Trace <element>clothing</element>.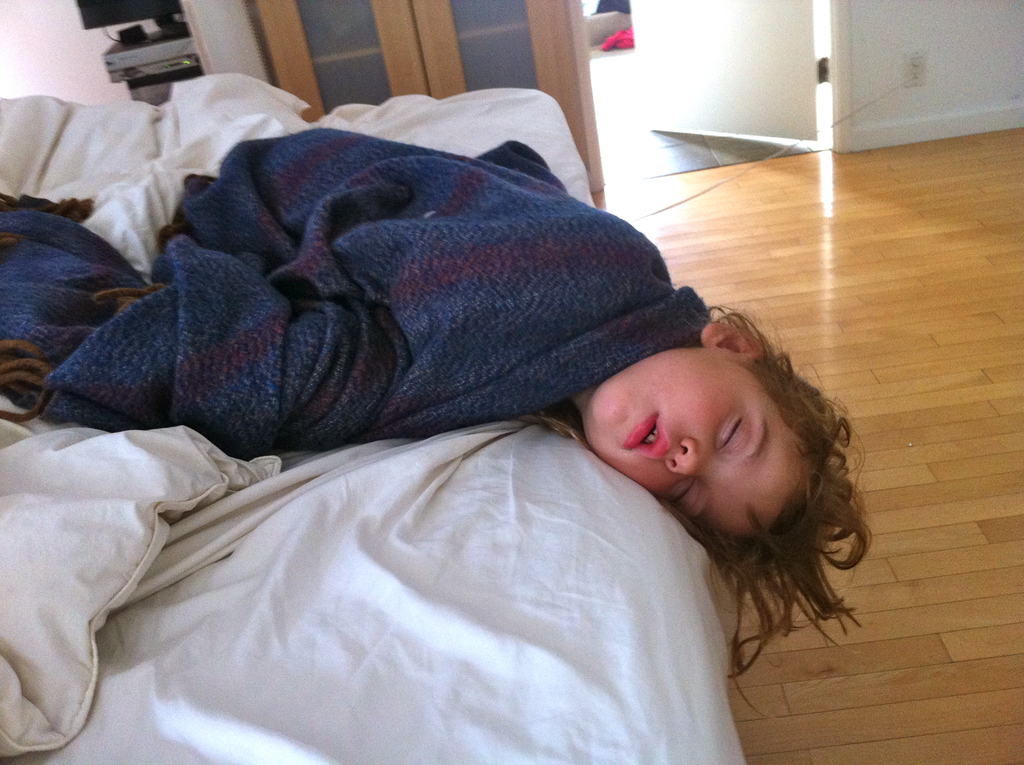
Traced to pyautogui.locateOnScreen(0, 123, 721, 465).
